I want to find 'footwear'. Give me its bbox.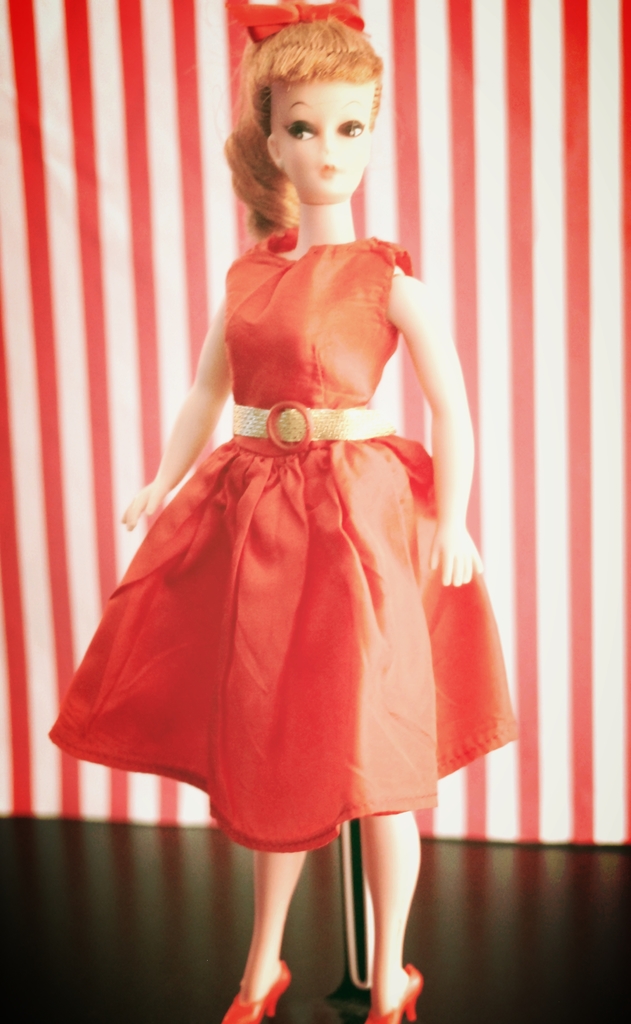
box(353, 942, 429, 1019).
